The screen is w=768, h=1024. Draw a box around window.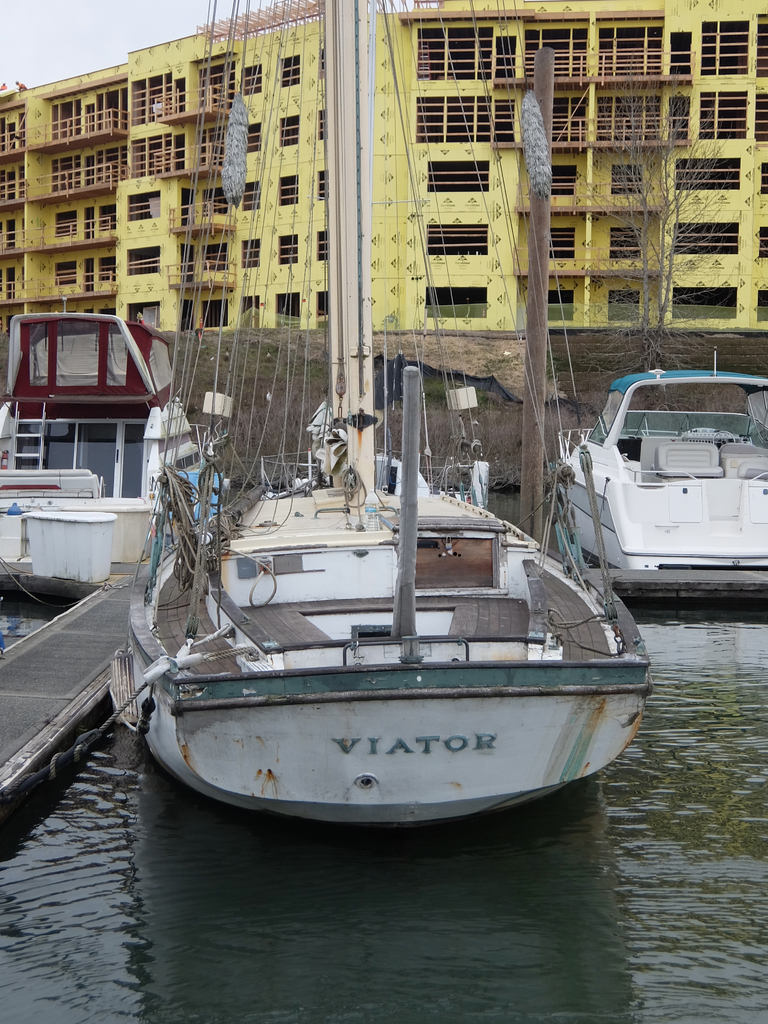
{"left": 760, "top": 163, "right": 767, "bottom": 193}.
